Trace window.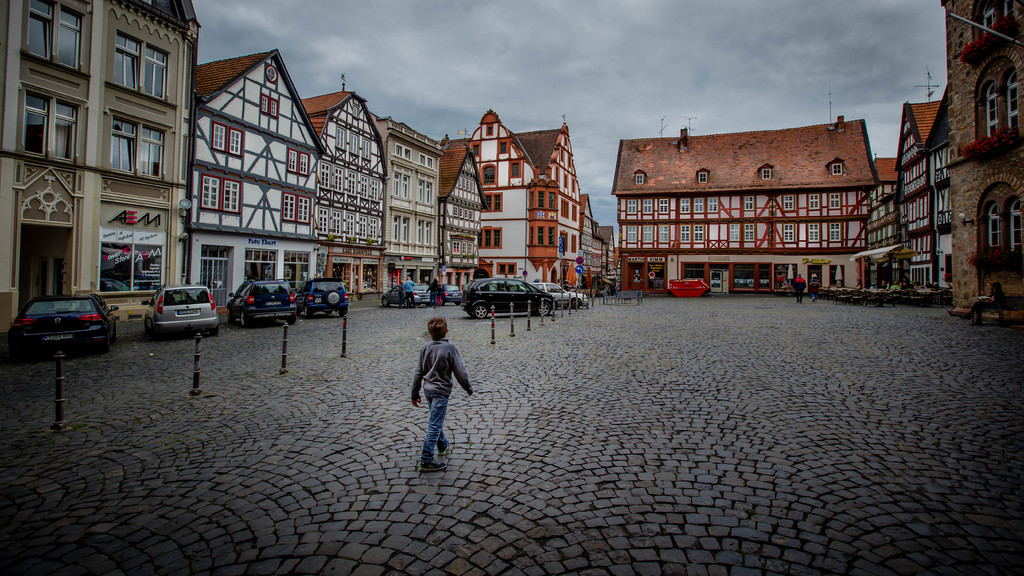
Traced to [278, 196, 309, 226].
